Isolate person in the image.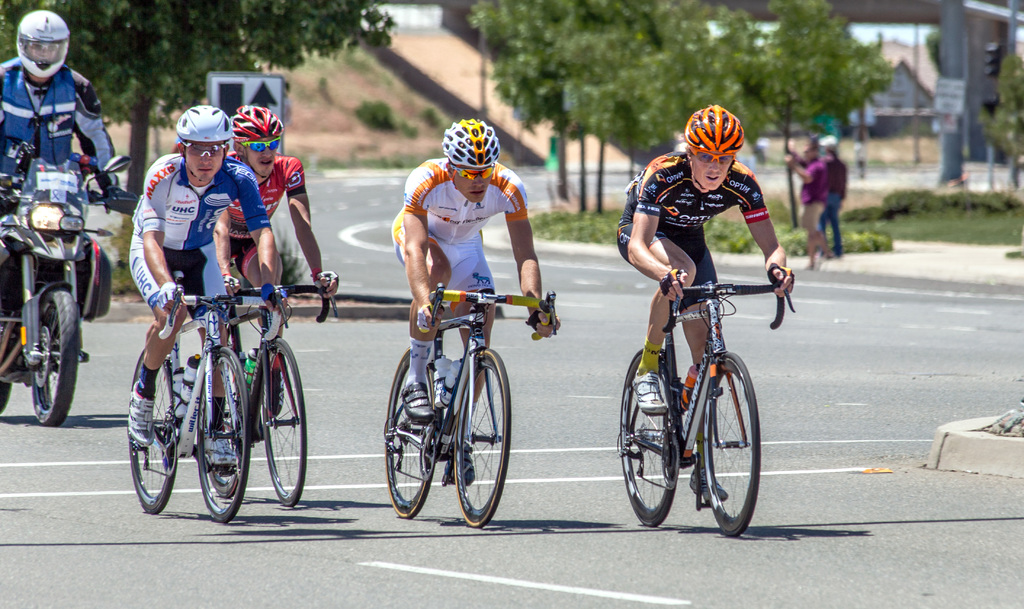
Isolated region: 202 102 337 376.
